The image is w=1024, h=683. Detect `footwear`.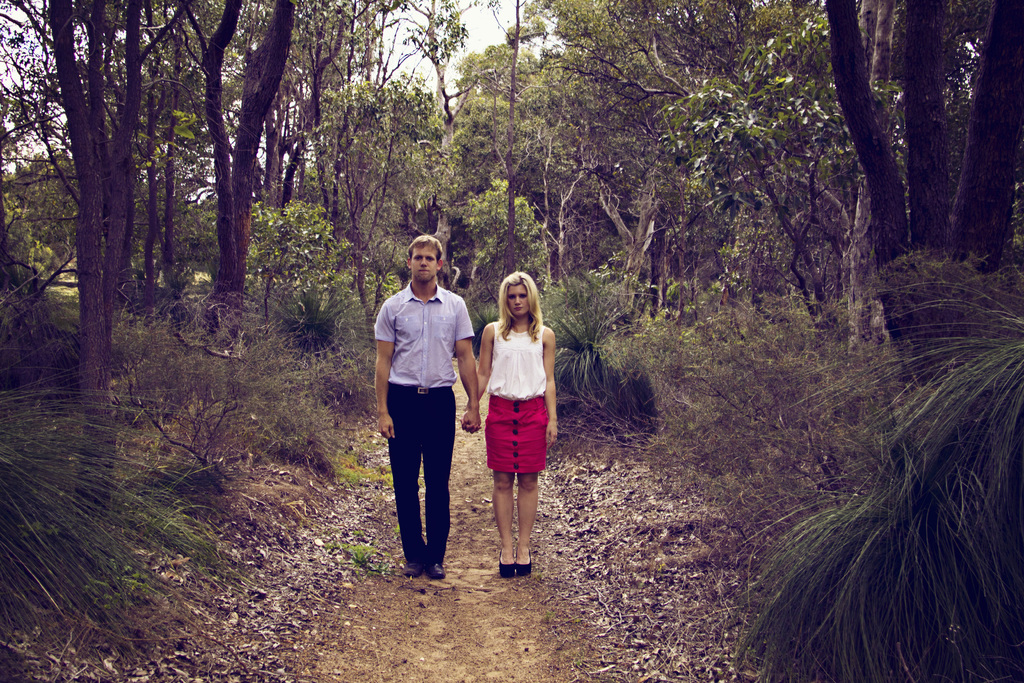
Detection: 497/548/516/577.
